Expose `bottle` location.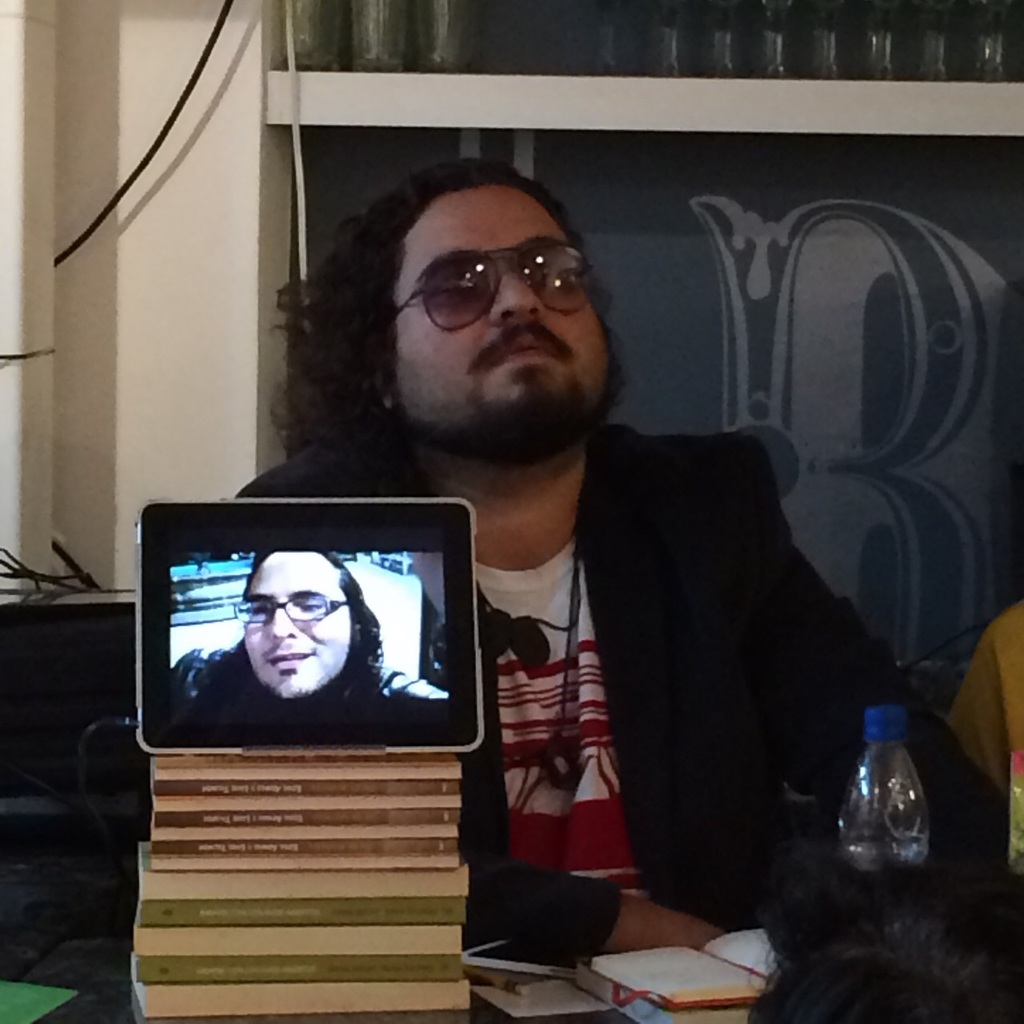
Exposed at rect(802, 713, 963, 933).
